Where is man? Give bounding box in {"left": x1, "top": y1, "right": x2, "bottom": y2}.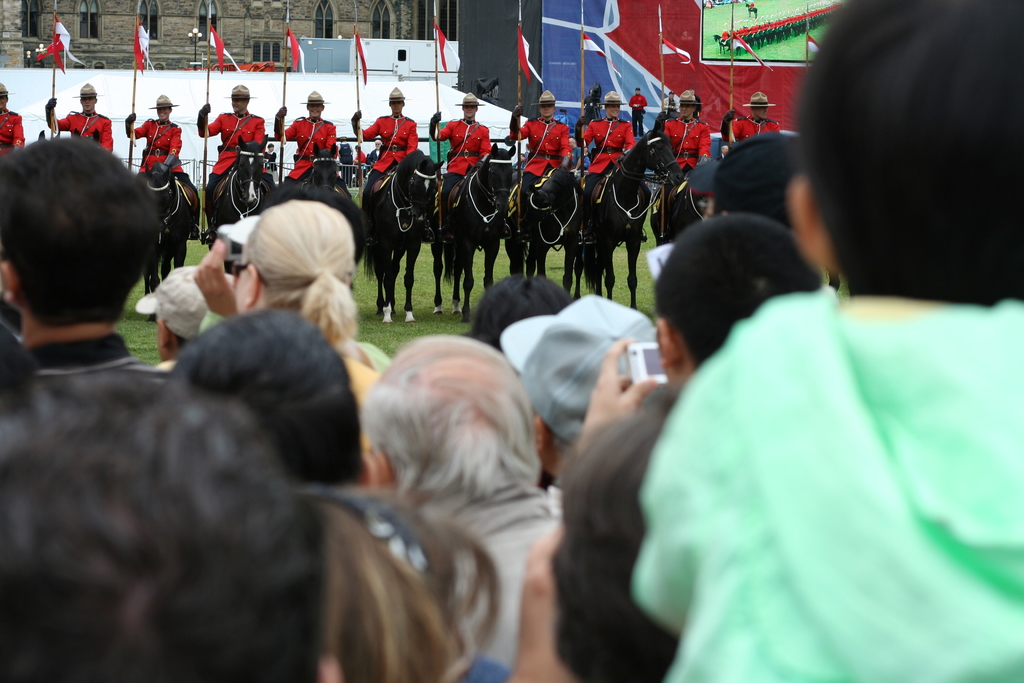
{"left": 569, "top": 139, "right": 597, "bottom": 170}.
